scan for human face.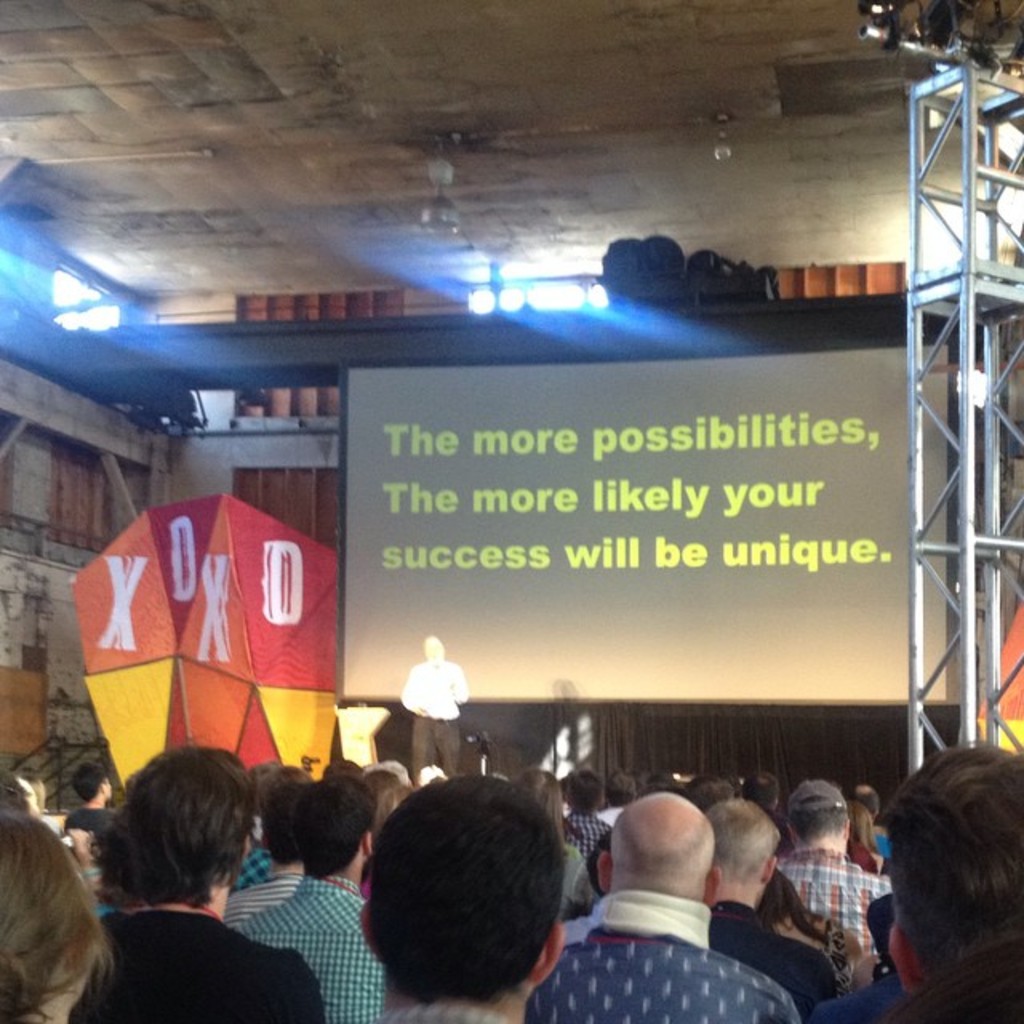
Scan result: 102, 774, 114, 806.
